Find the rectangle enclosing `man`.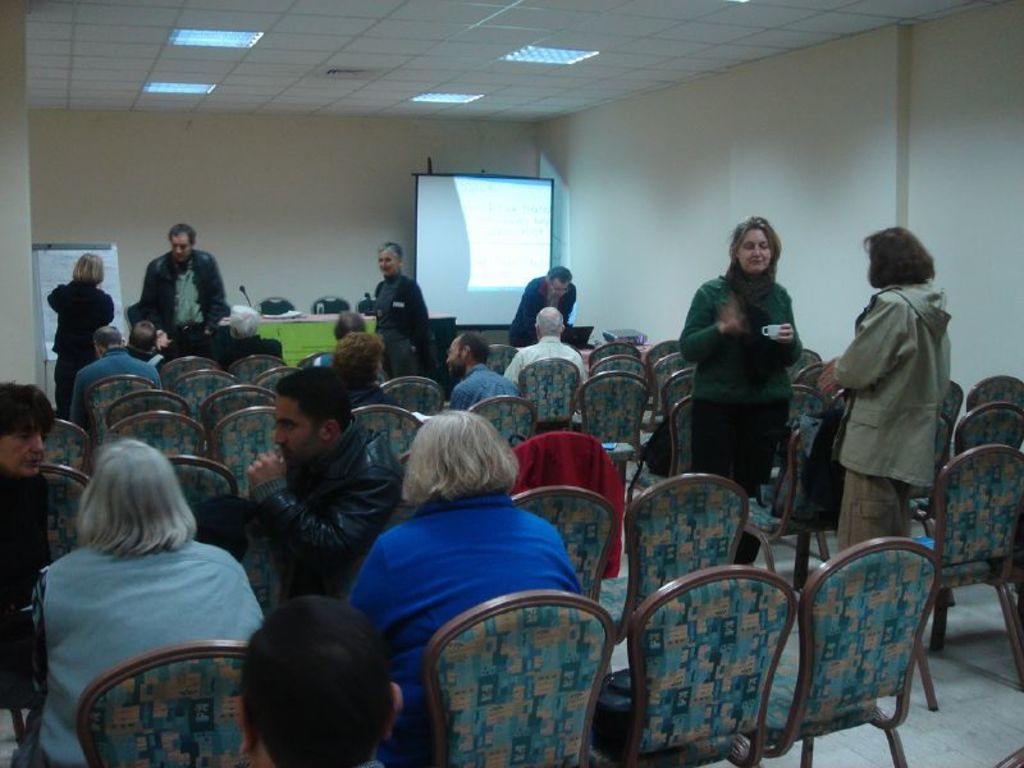
x1=122 y1=223 x2=225 y2=364.
